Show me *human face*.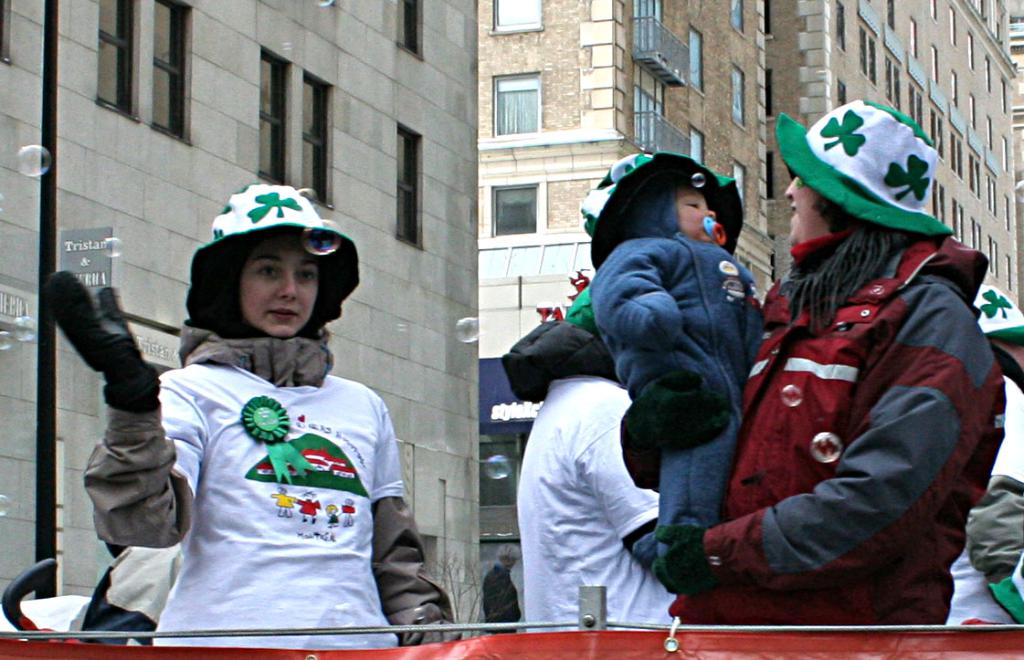
*human face* is here: region(677, 187, 713, 240).
